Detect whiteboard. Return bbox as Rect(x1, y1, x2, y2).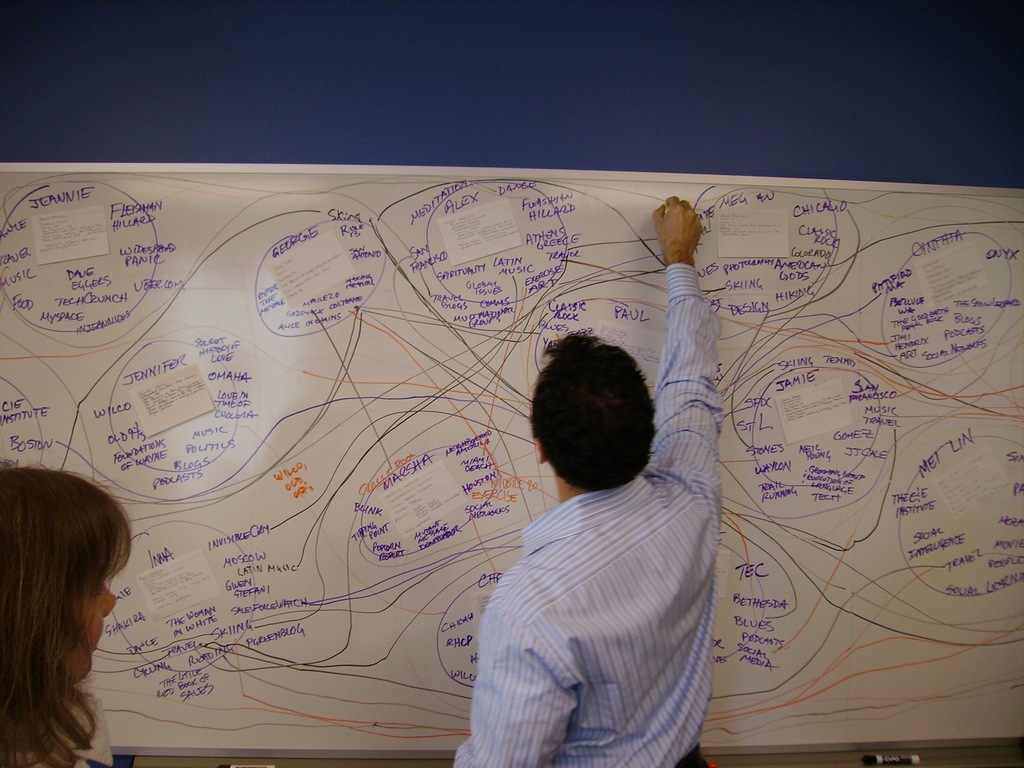
Rect(0, 162, 1023, 767).
